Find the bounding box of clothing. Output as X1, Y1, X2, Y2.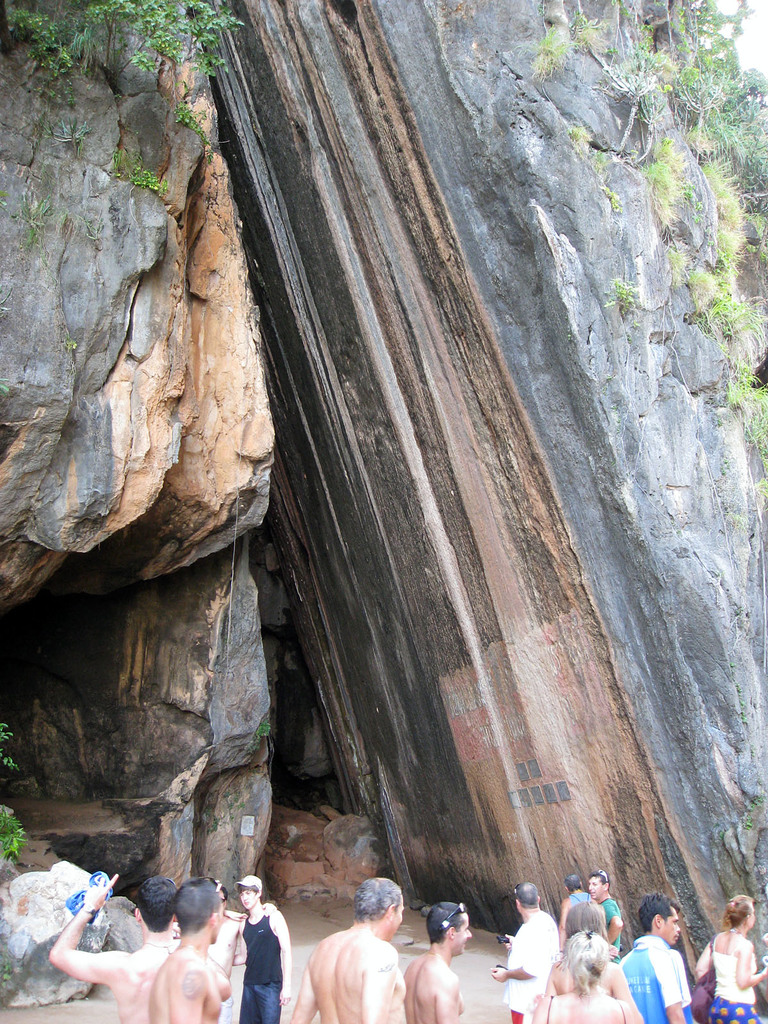
504, 910, 562, 1023.
